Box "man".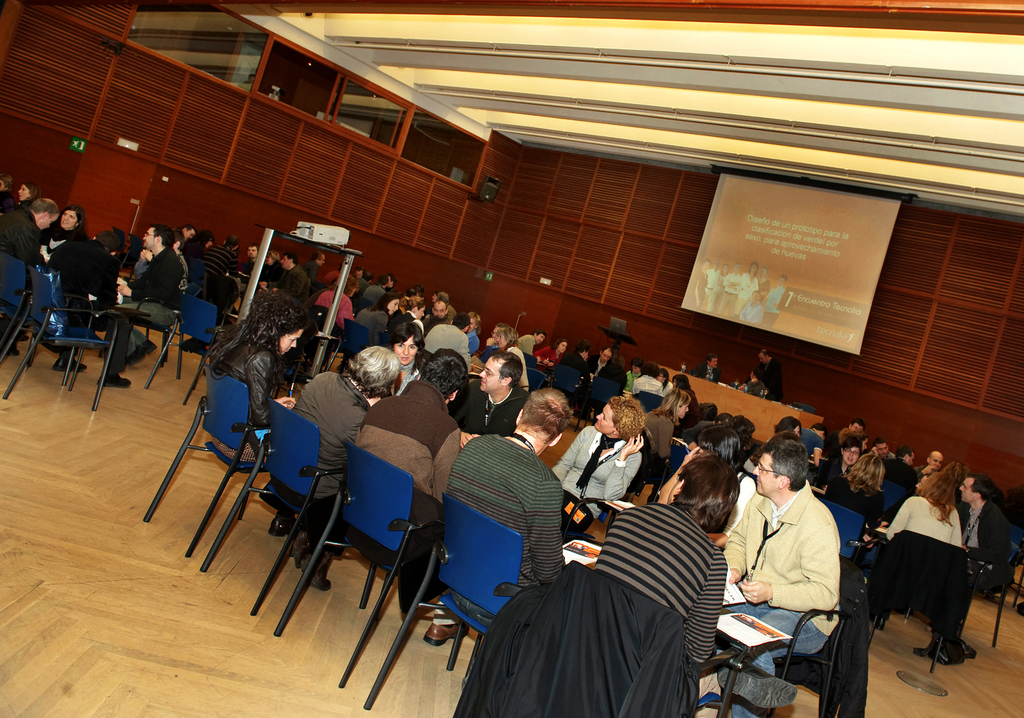
<region>752, 354, 784, 406</region>.
